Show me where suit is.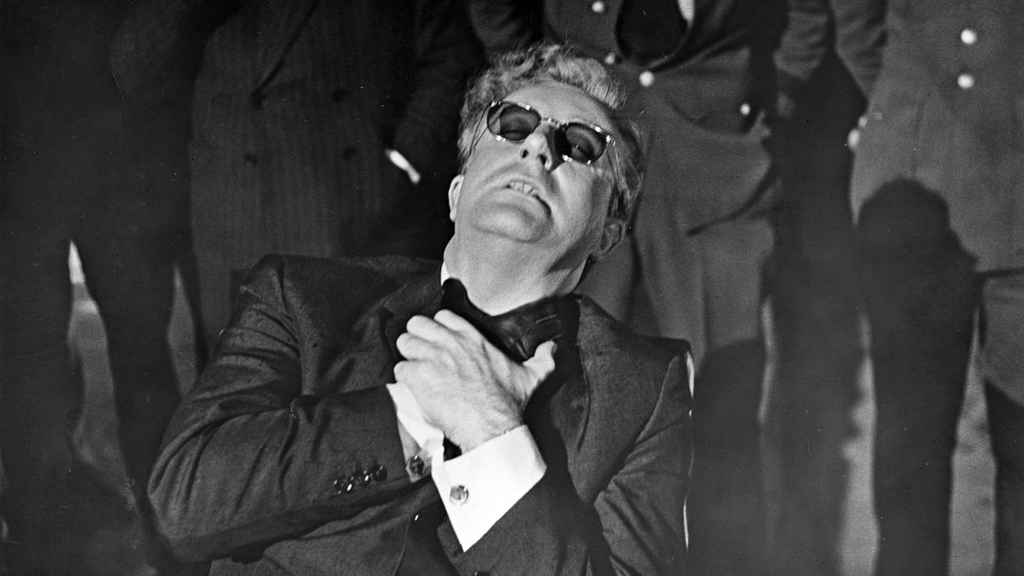
suit is at select_region(467, 0, 833, 575).
